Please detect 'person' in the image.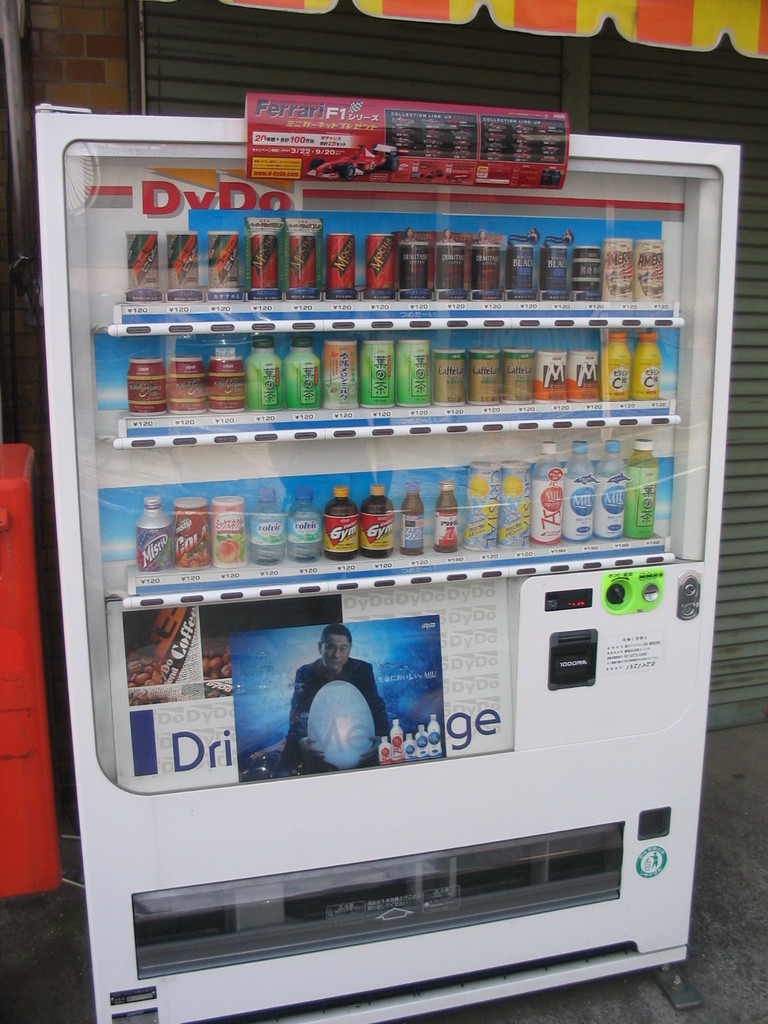
289, 631, 386, 767.
